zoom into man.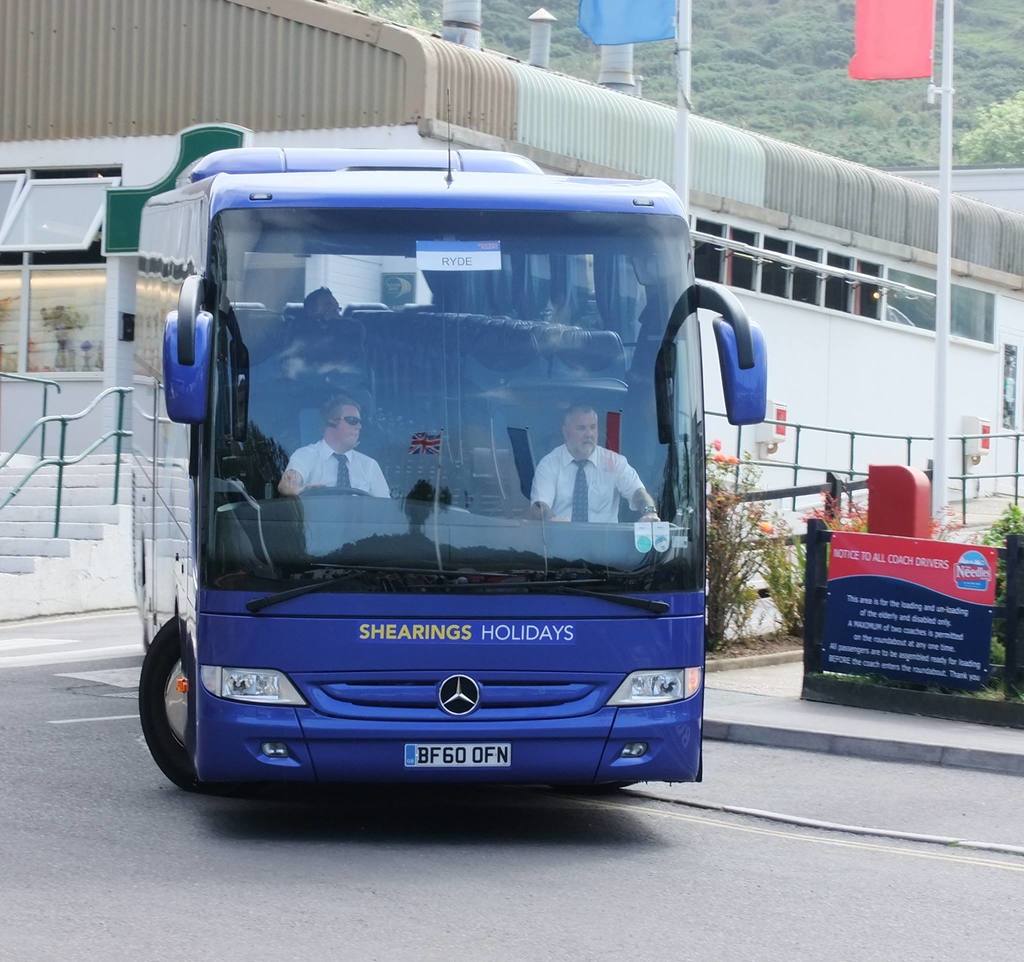
Zoom target: 523 404 659 525.
